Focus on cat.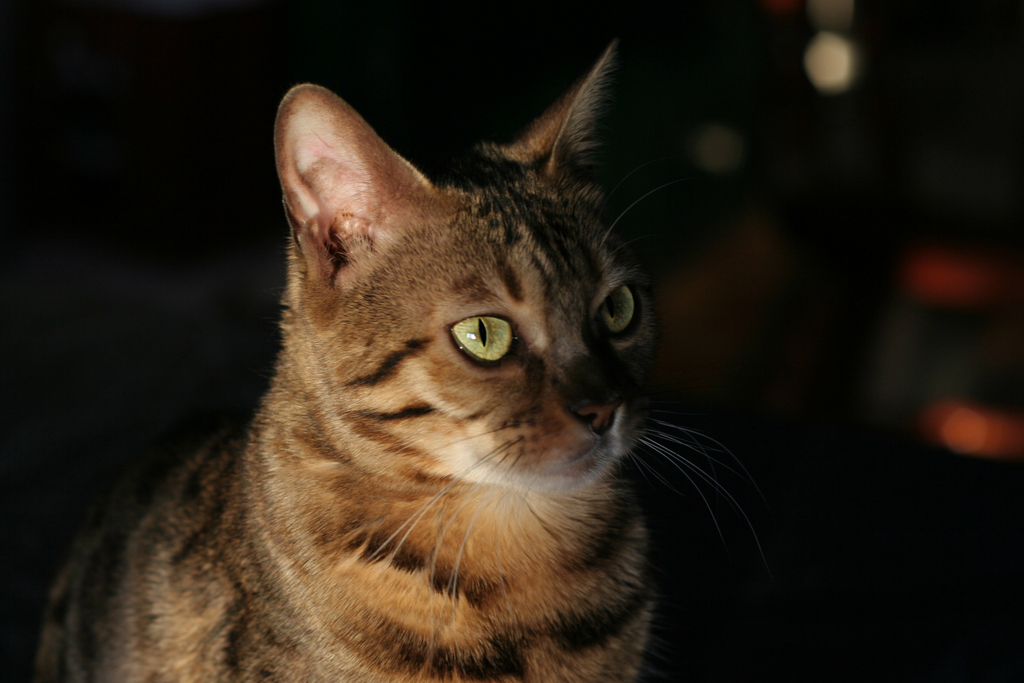
Focused at crop(0, 40, 781, 682).
